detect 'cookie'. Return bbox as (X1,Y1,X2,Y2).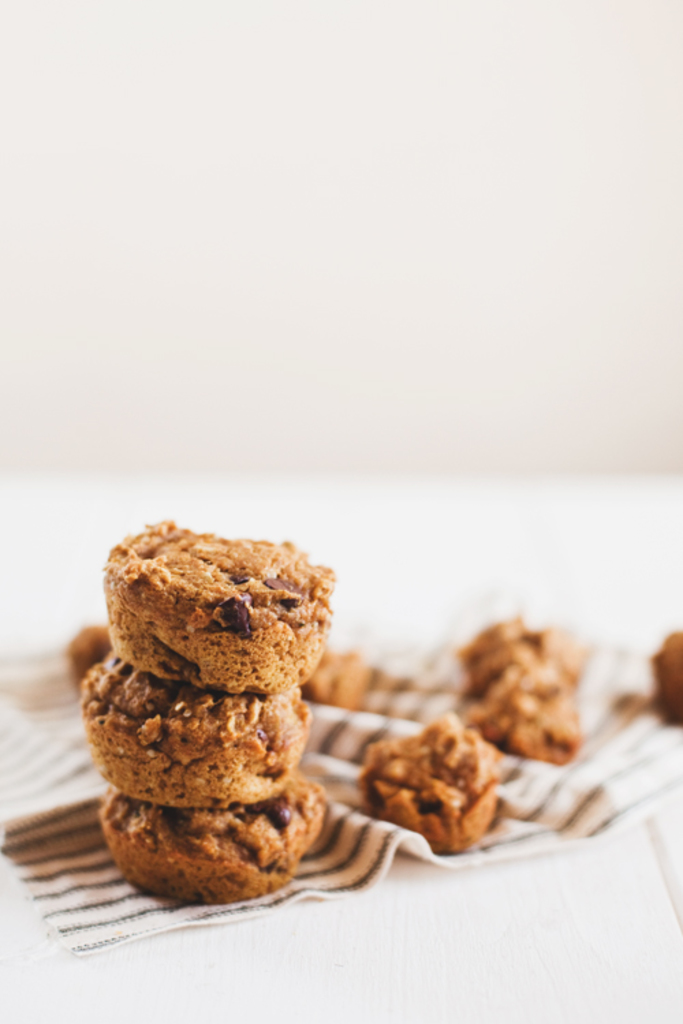
(359,710,504,851).
